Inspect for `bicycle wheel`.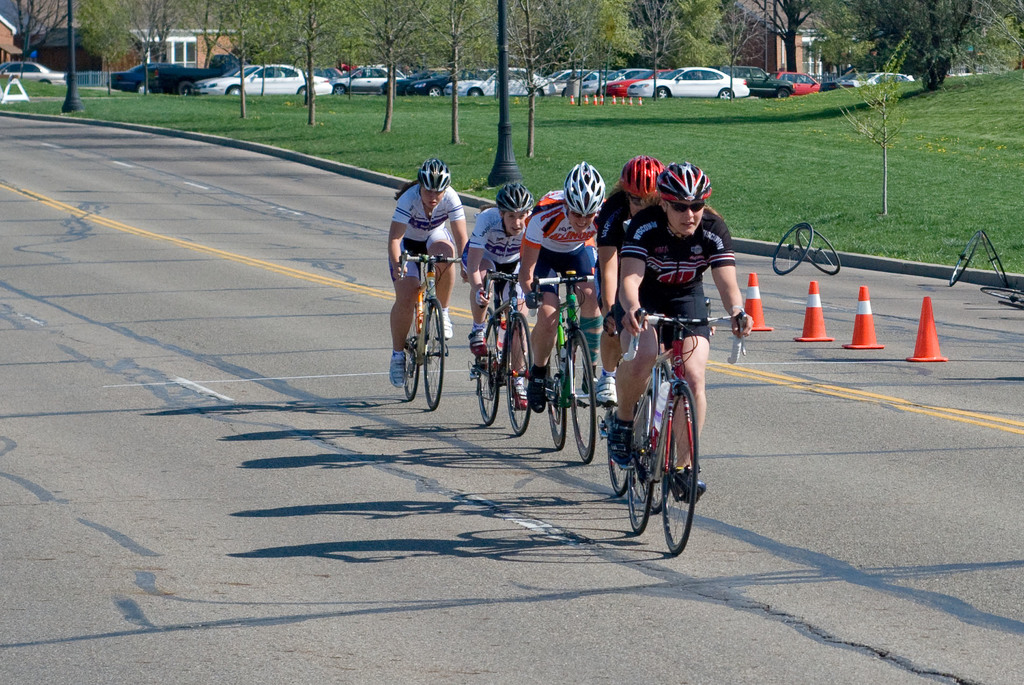
Inspection: bbox(984, 287, 1023, 310).
